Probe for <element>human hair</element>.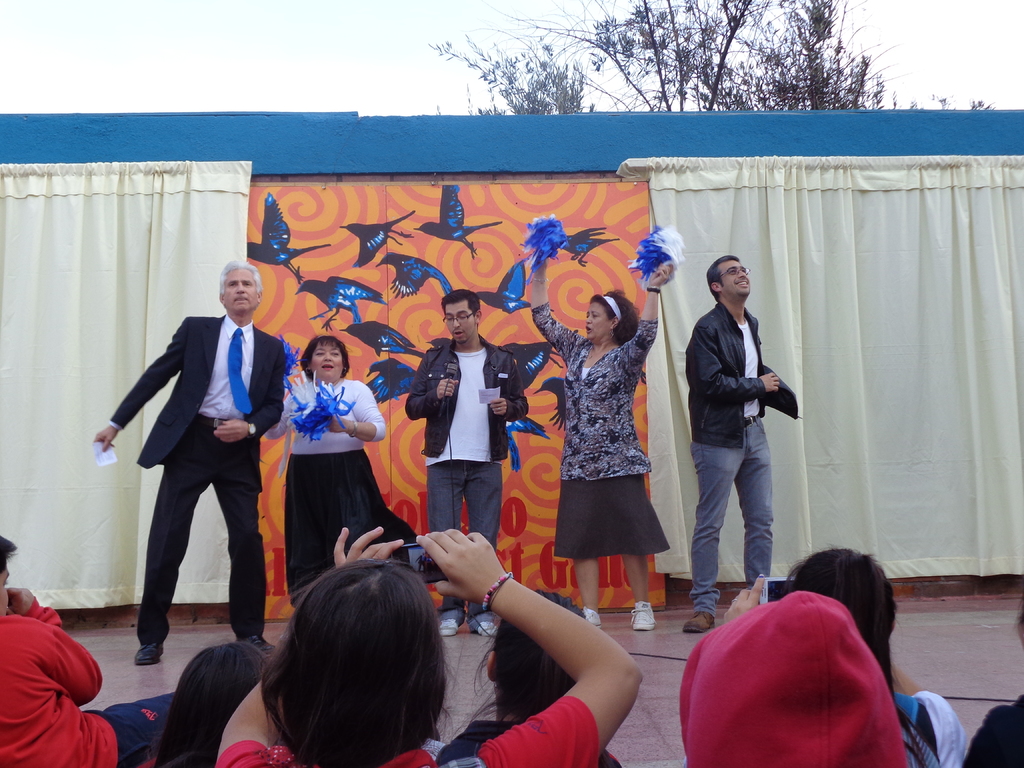
Probe result: Rect(781, 543, 925, 767).
